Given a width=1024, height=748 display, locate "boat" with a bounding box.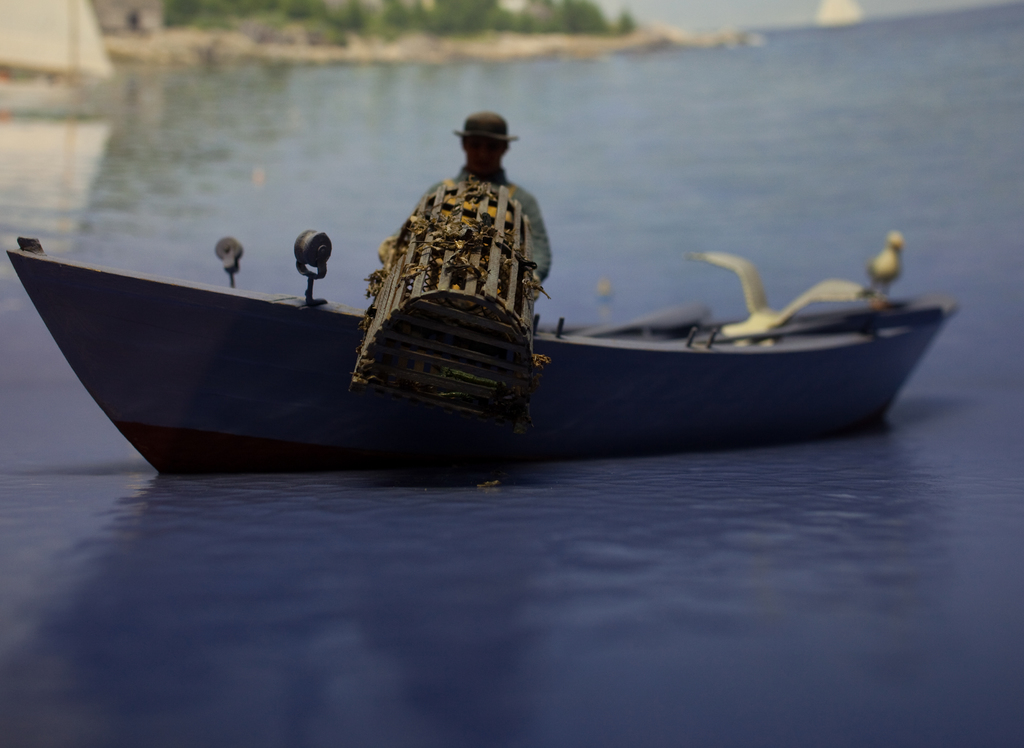
Located: locate(6, 139, 961, 479).
